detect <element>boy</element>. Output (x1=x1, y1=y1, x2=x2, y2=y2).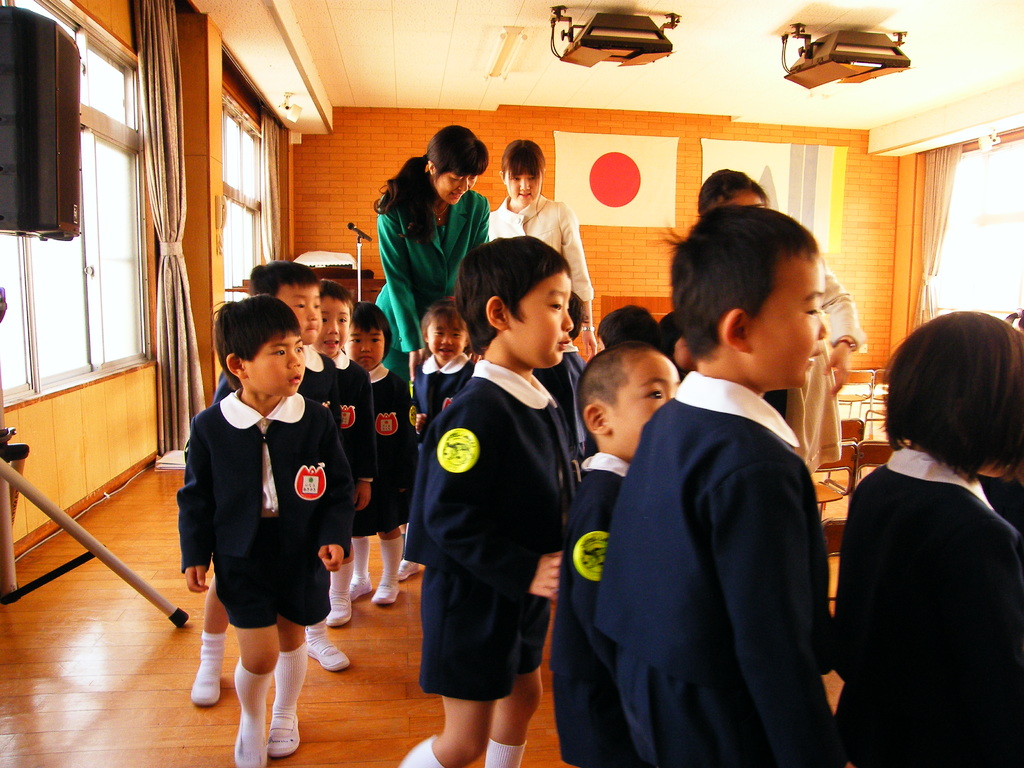
(x1=189, y1=261, x2=352, y2=705).
